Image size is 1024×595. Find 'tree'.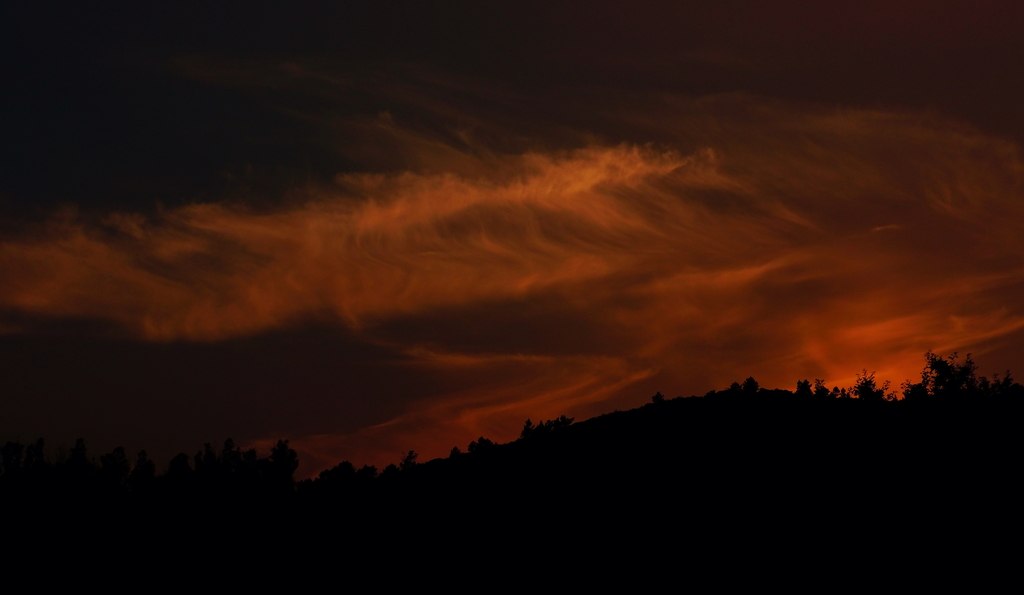
449/449/462/461.
